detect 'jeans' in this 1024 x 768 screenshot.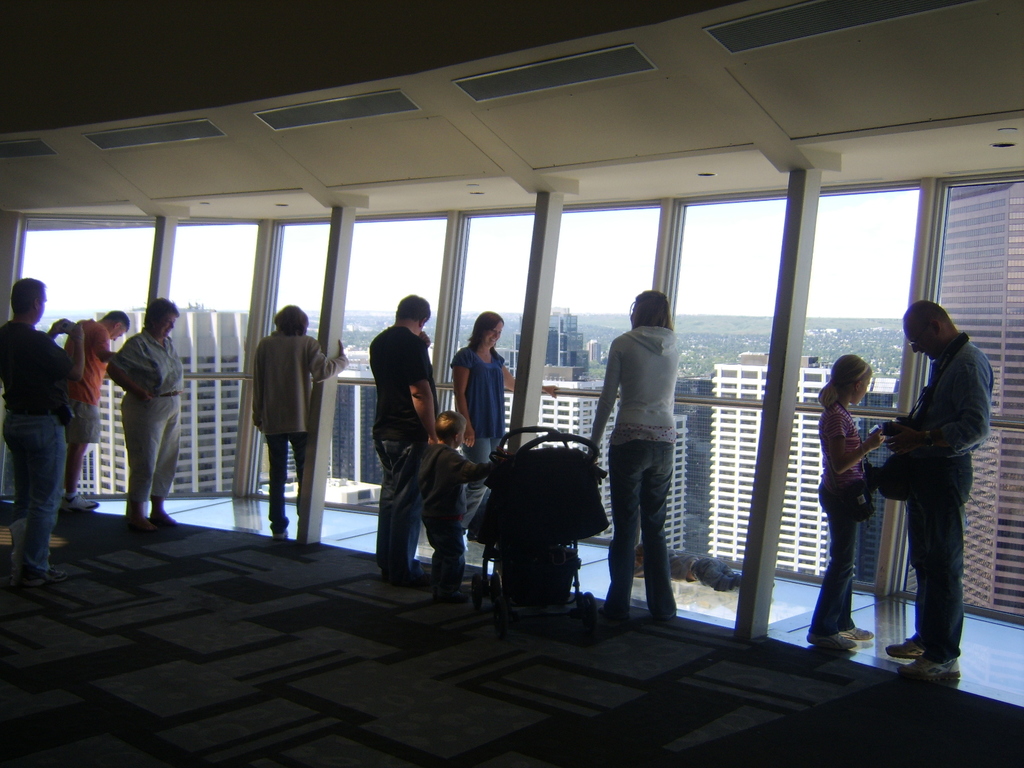
Detection: x1=453, y1=438, x2=486, y2=528.
